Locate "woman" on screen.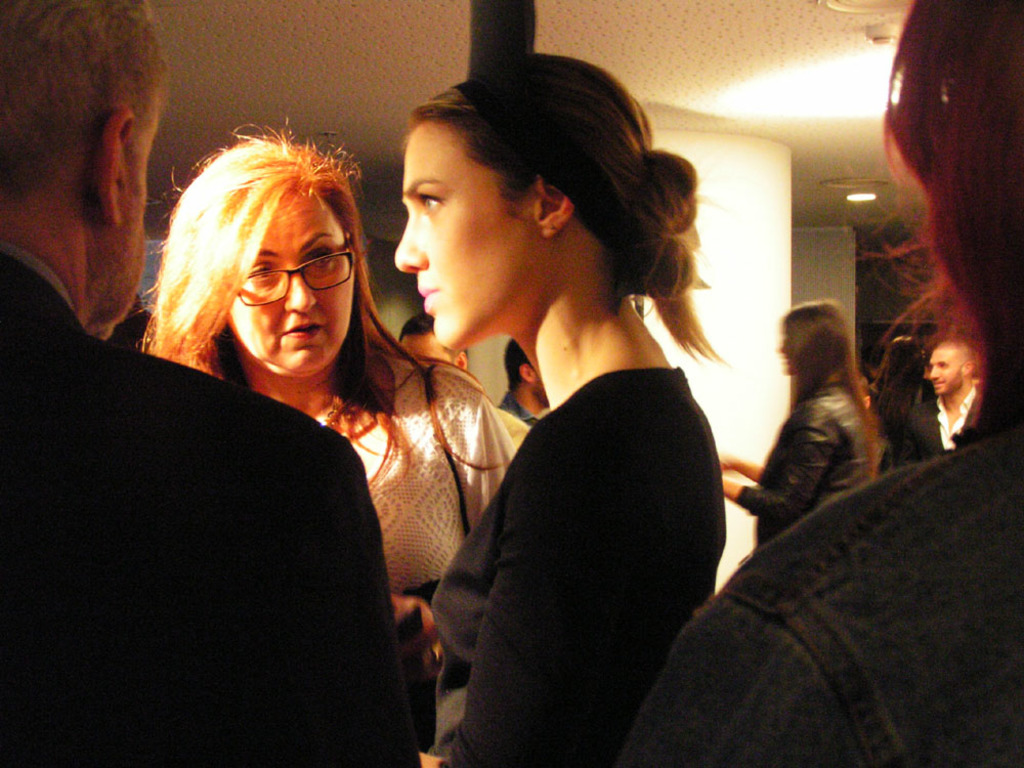
On screen at box(711, 299, 876, 539).
